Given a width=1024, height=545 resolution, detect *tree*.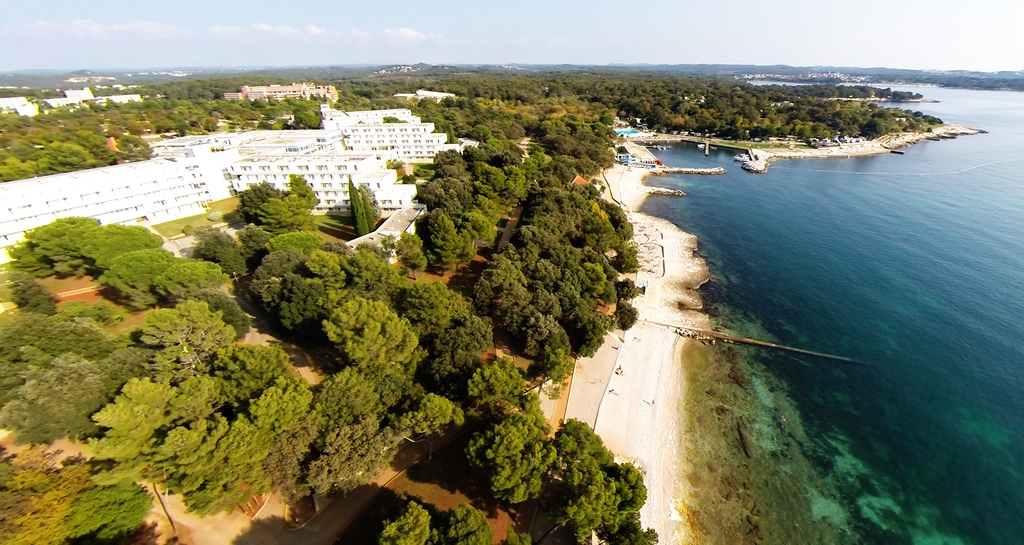
x1=0, y1=81, x2=938, y2=177.
